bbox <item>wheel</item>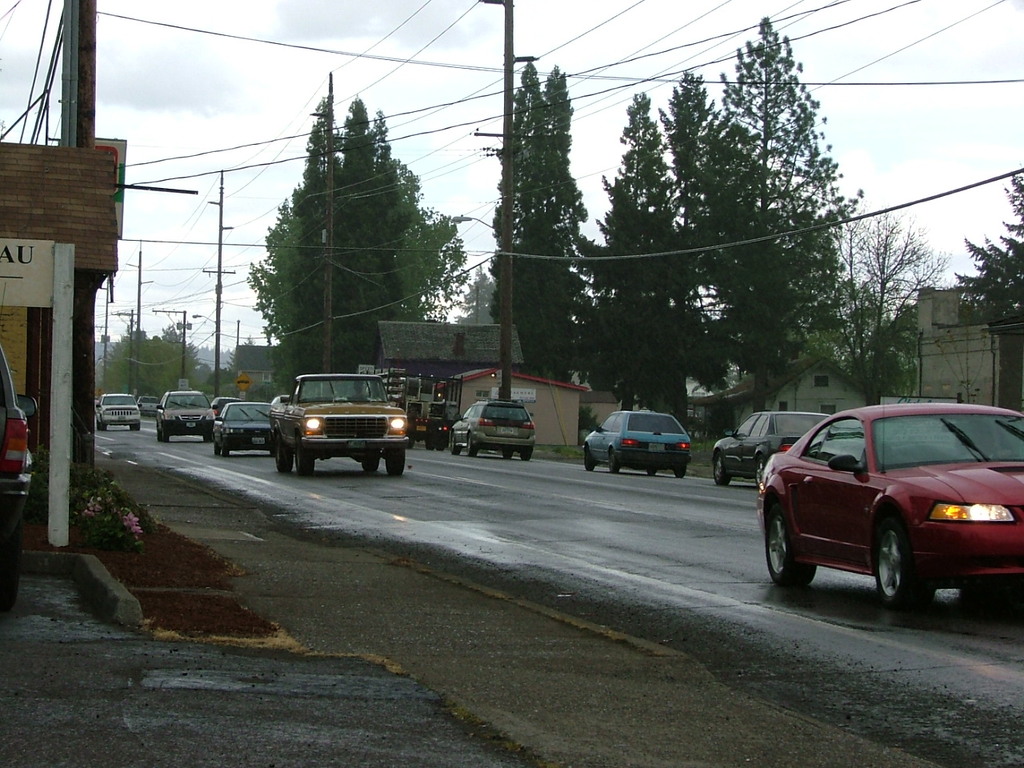
755:498:817:594
